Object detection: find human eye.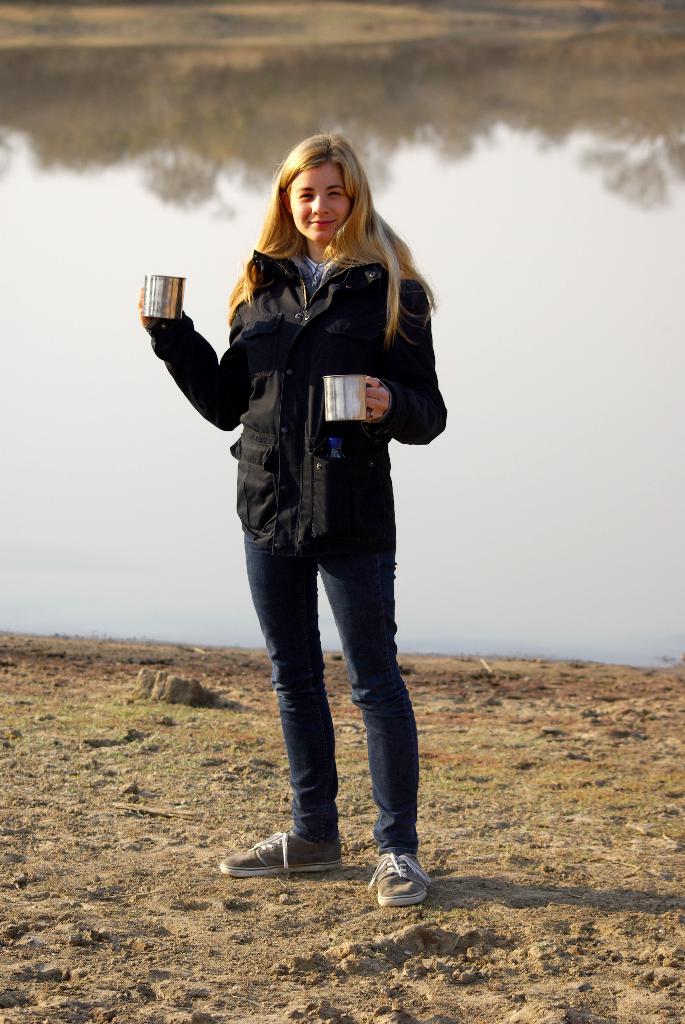
x1=295, y1=189, x2=314, y2=203.
